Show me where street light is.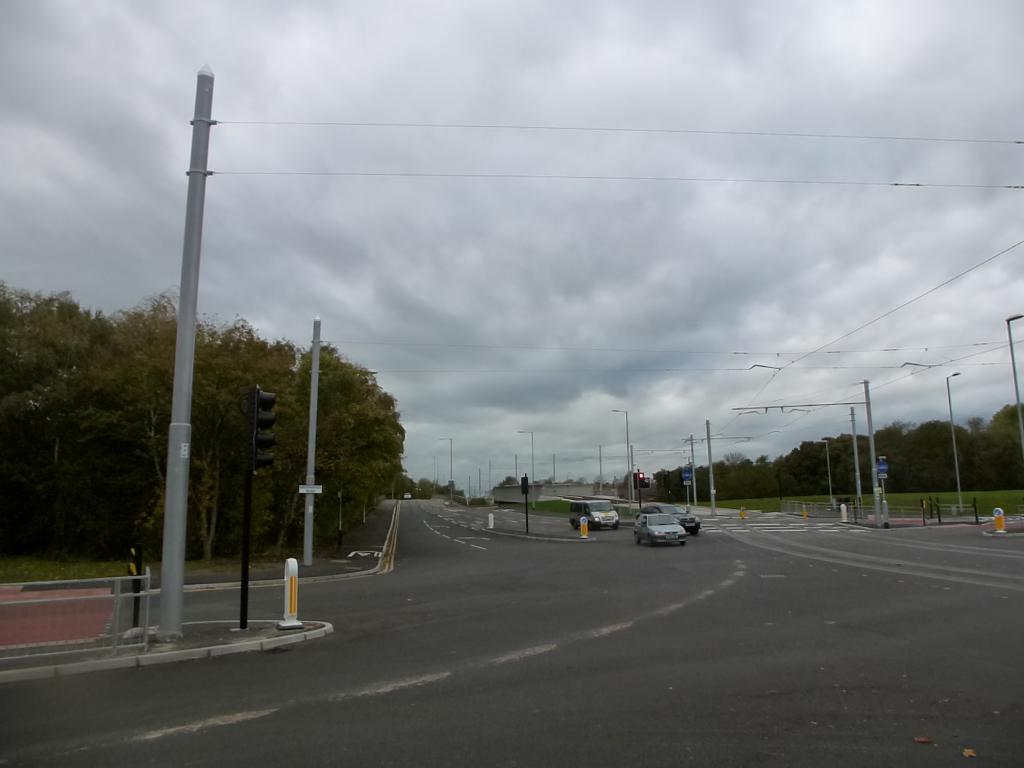
street light is at bbox=(506, 450, 517, 480).
